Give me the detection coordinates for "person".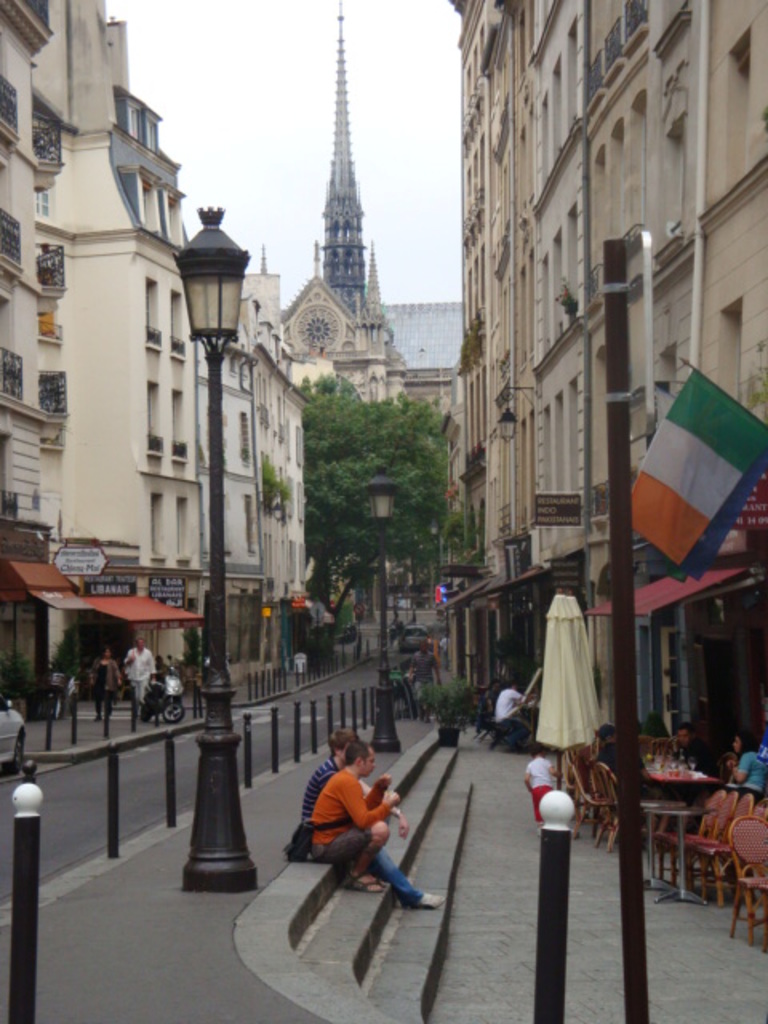
(314,747,398,893).
